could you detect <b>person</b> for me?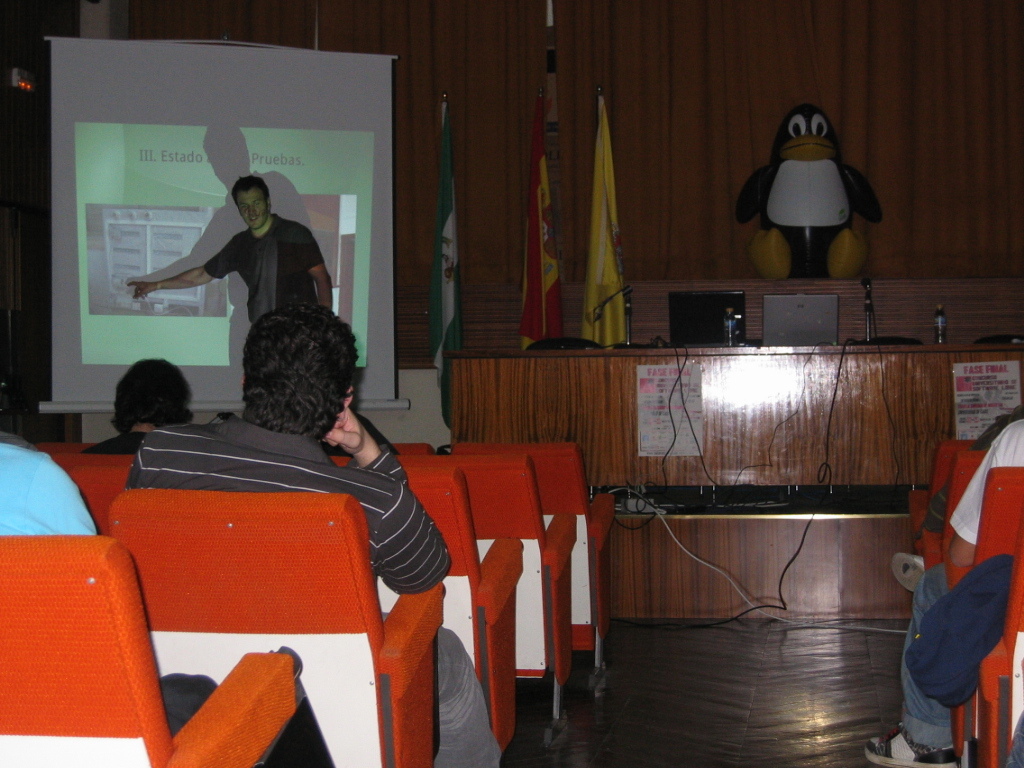
Detection result: <bbox>128, 305, 503, 767</bbox>.
